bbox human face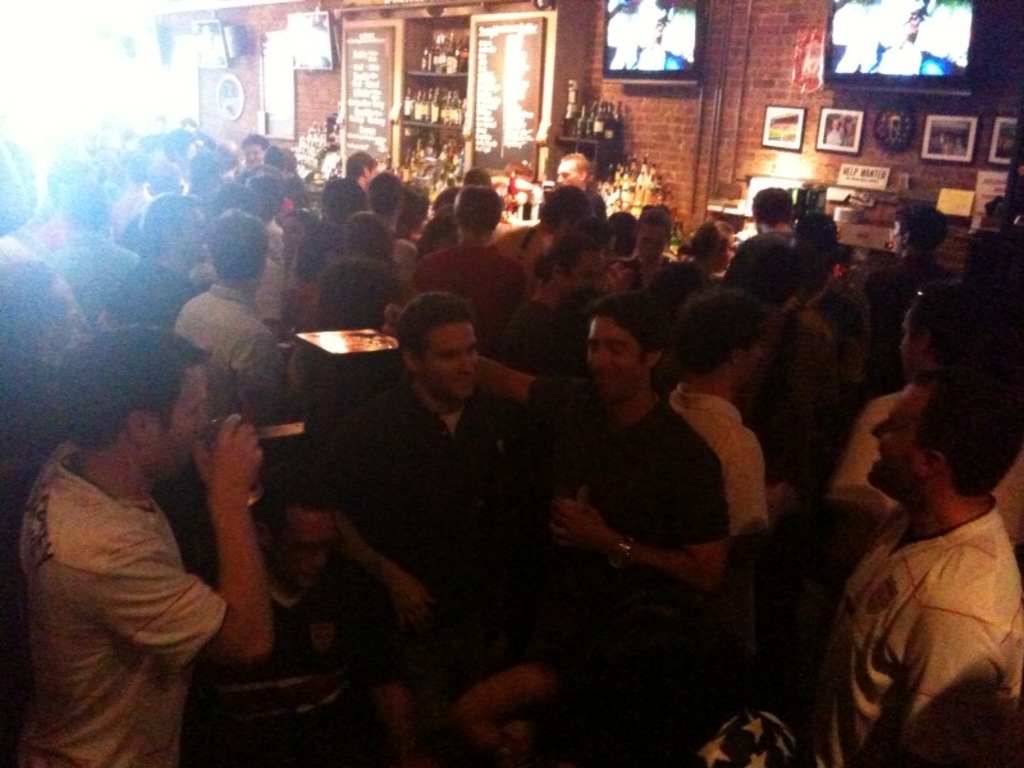
{"x1": 150, "y1": 370, "x2": 209, "y2": 480}
